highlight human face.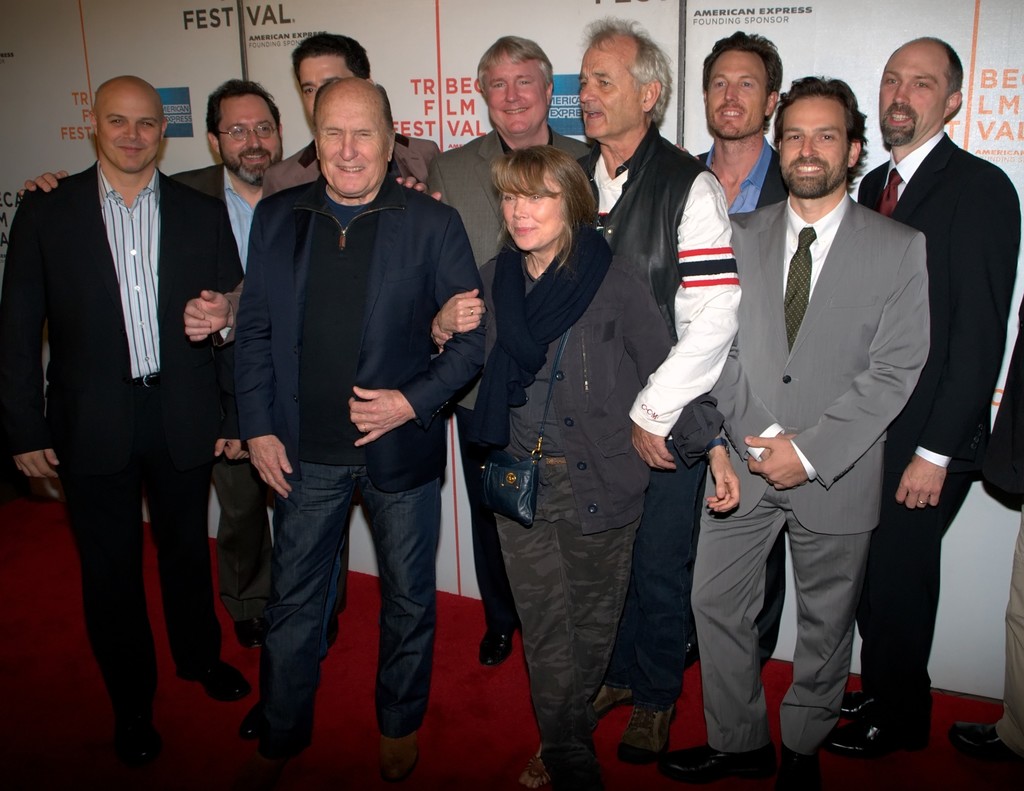
Highlighted region: (877, 47, 948, 145).
